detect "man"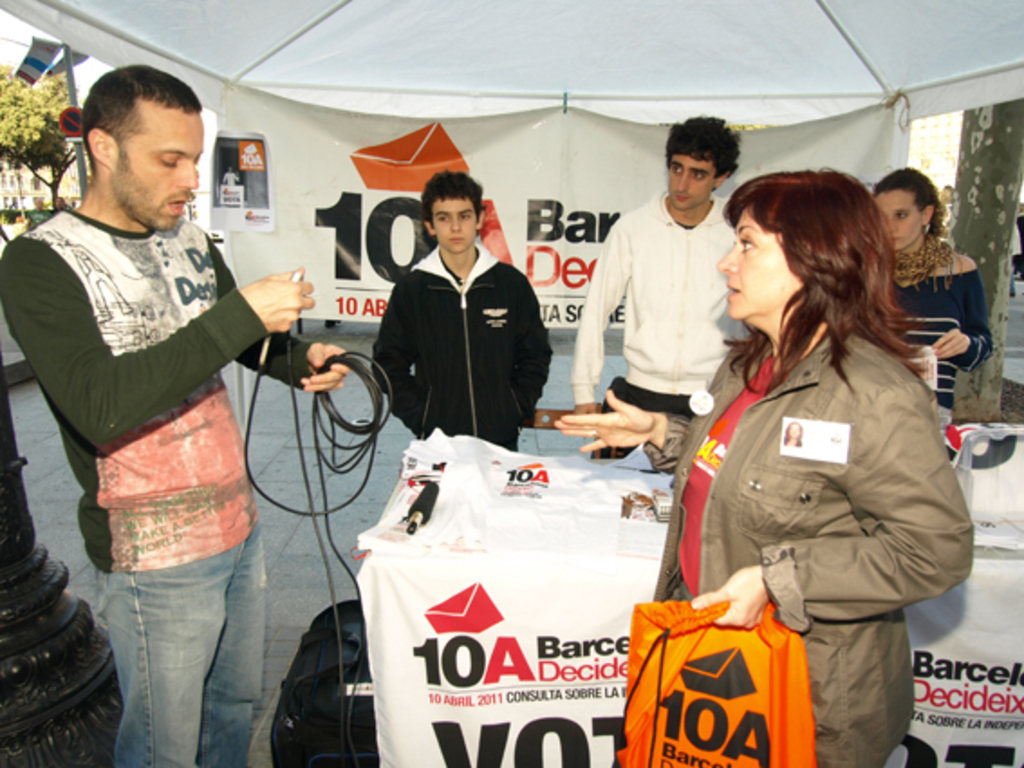
(left=20, top=65, right=303, bottom=712)
